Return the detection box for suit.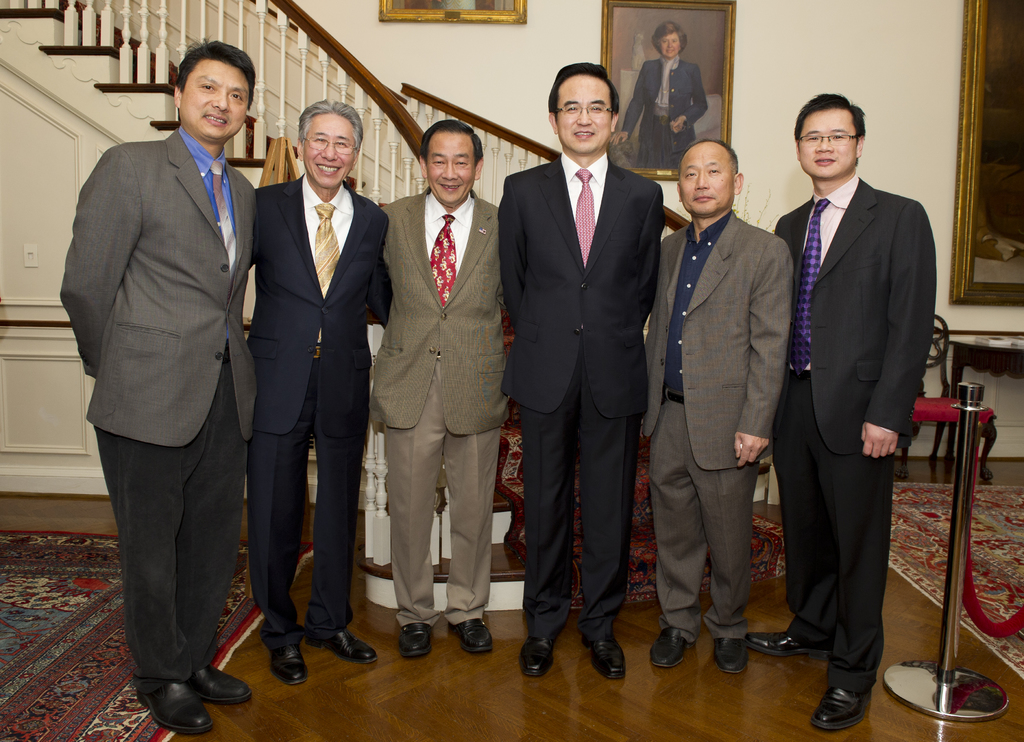
(x1=641, y1=209, x2=794, y2=643).
